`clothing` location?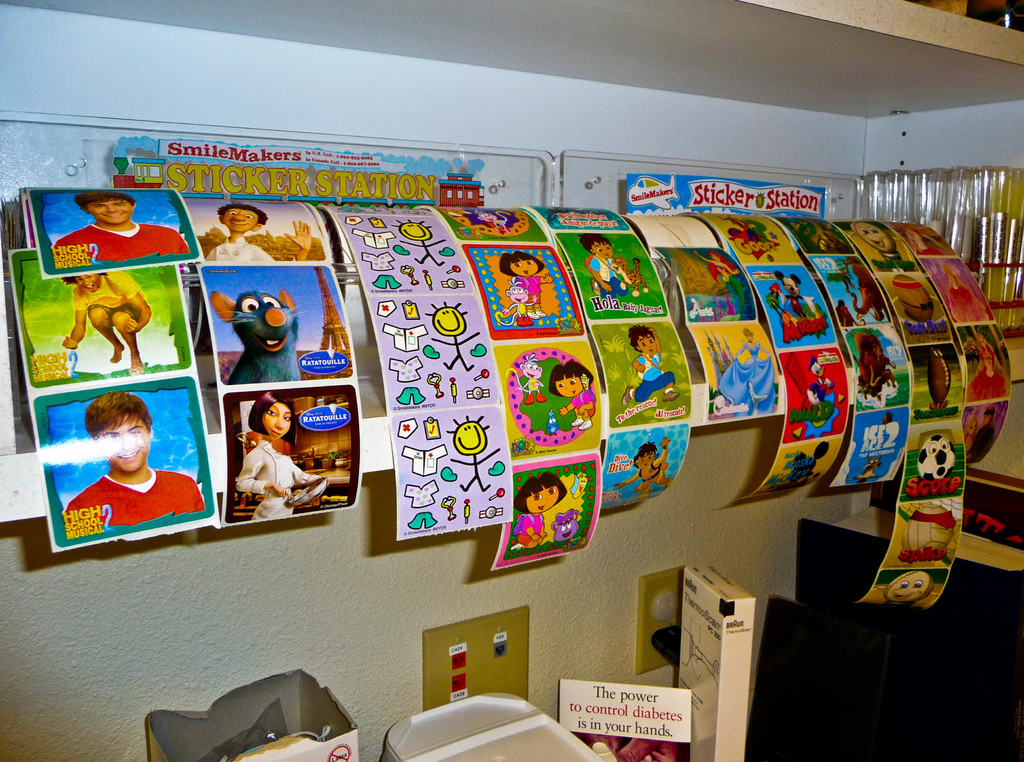
{"x1": 350, "y1": 226, "x2": 394, "y2": 250}
